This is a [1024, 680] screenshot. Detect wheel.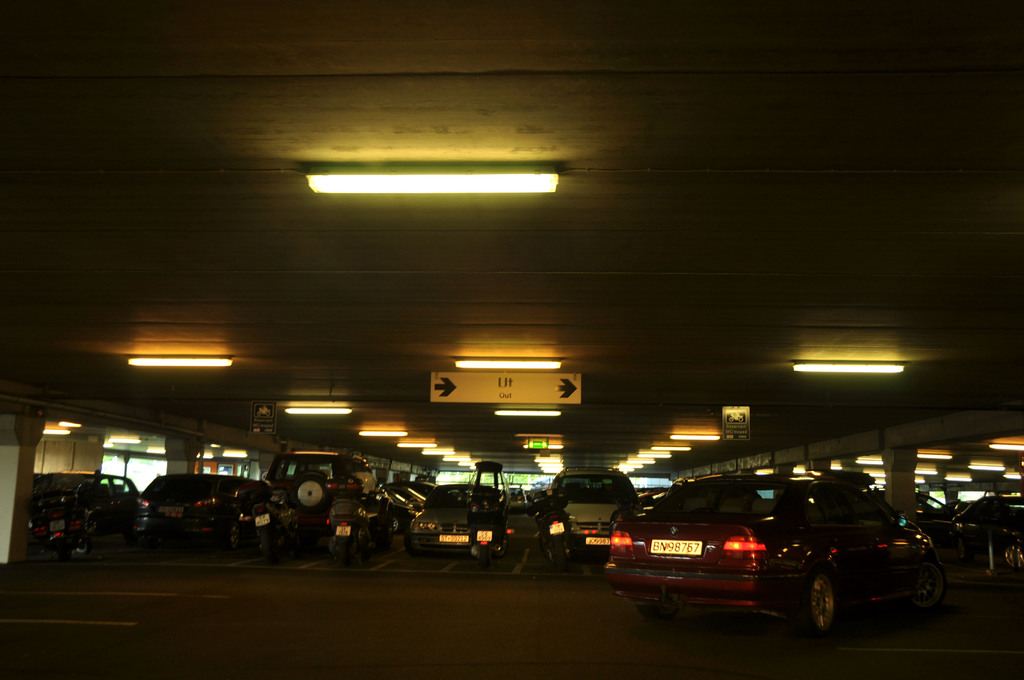
<region>641, 605, 681, 621</region>.
